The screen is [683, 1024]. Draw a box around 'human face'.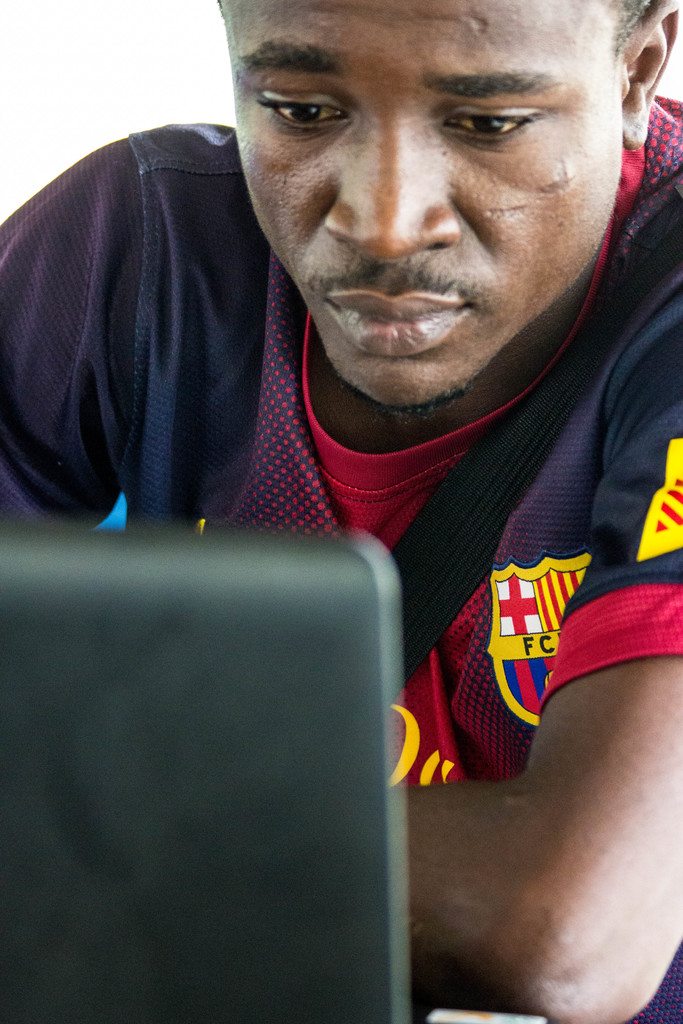
{"left": 216, "top": 0, "right": 619, "bottom": 407}.
